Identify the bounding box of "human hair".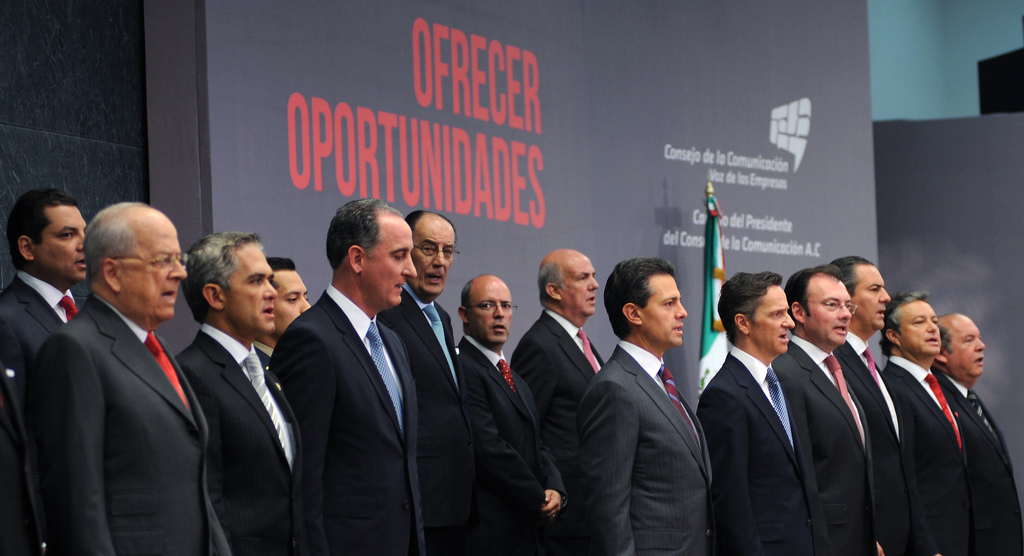
box(714, 269, 782, 345).
